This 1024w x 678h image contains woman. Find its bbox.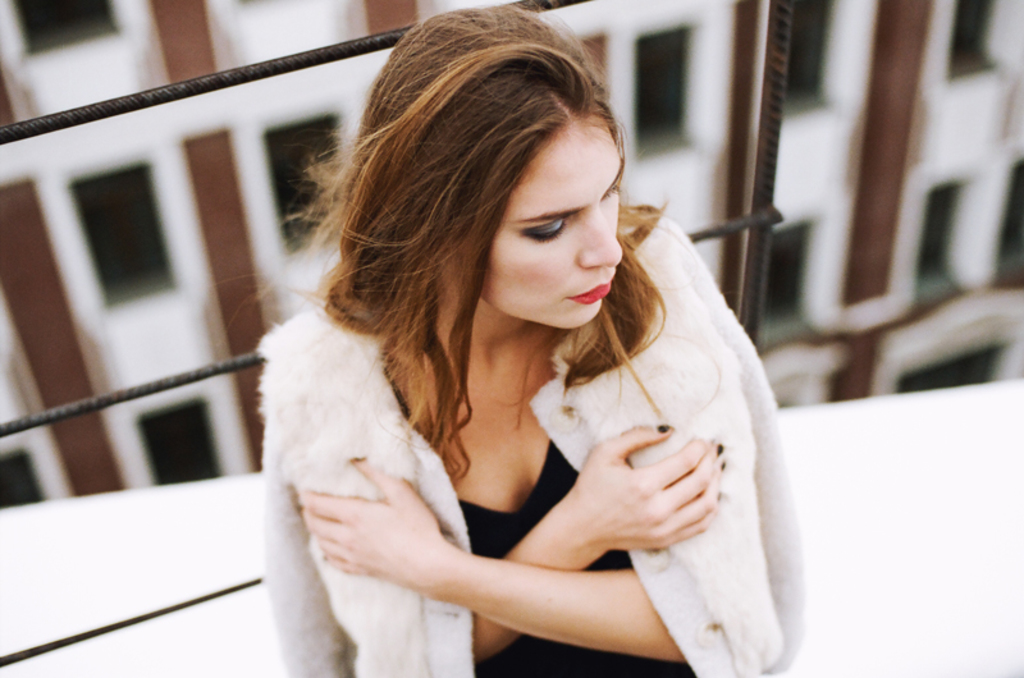
box=[262, 0, 805, 675].
